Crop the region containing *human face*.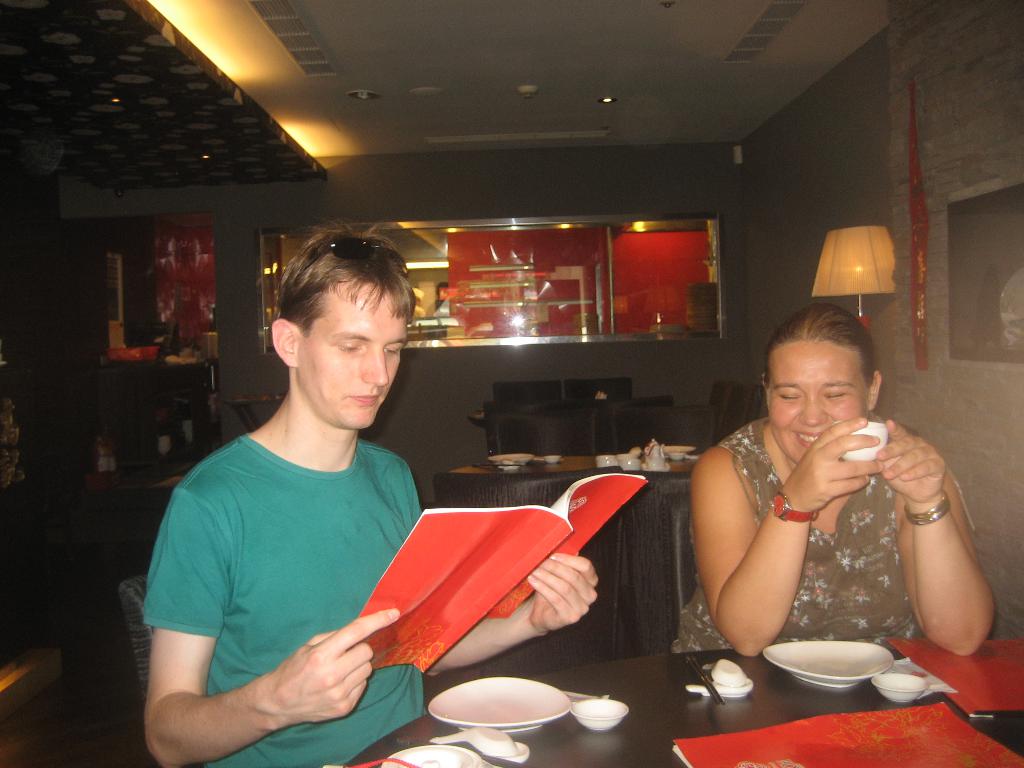
Crop region: [left=771, top=342, right=866, bottom=464].
